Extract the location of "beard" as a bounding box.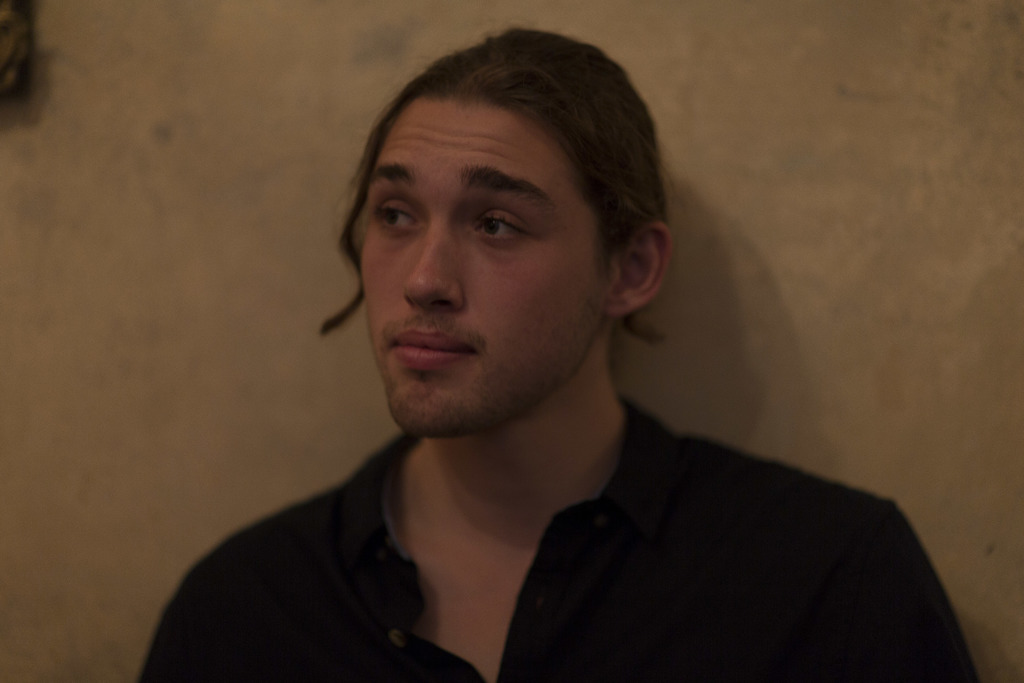
371/281/605/428.
